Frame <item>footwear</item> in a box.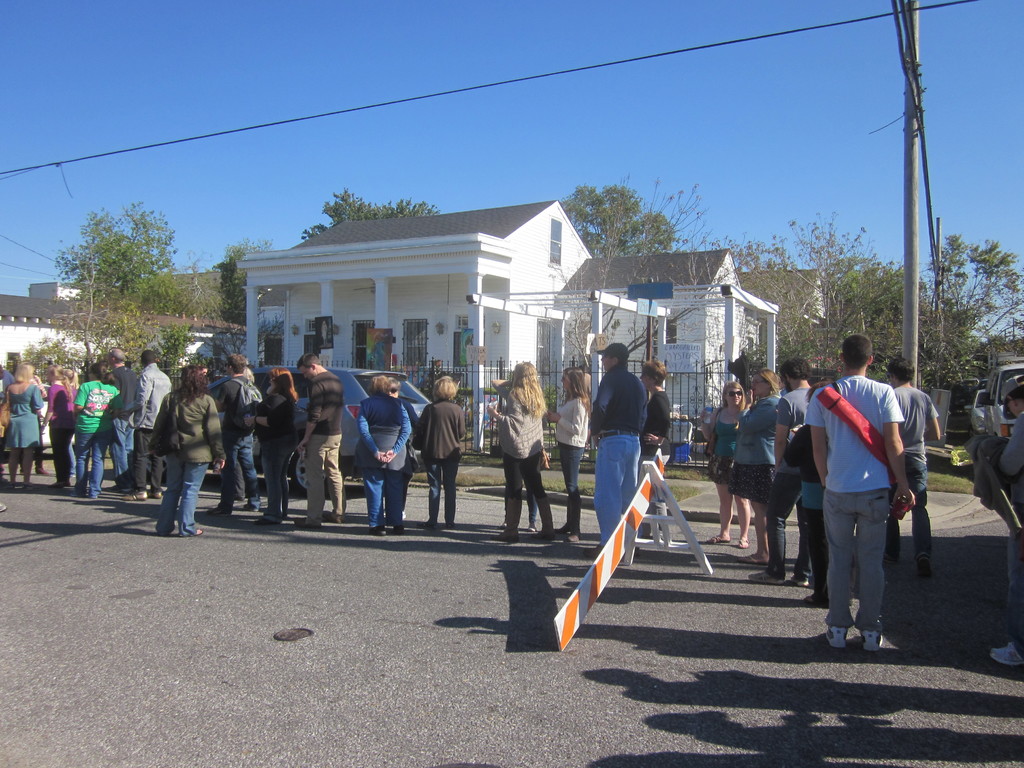
[left=0, top=504, right=3, bottom=516].
